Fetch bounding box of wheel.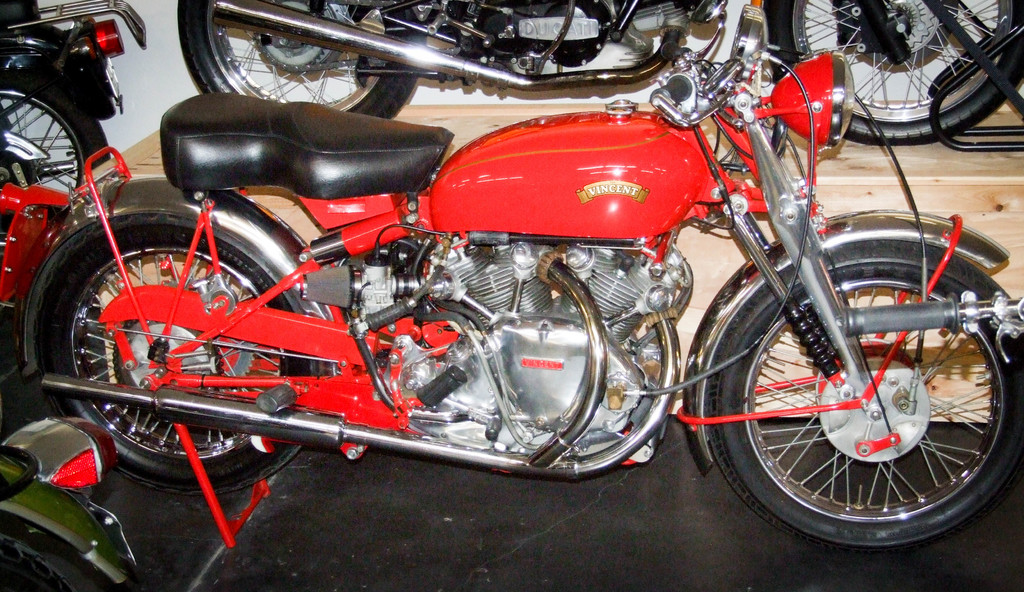
Bbox: {"x1": 0, "y1": 75, "x2": 115, "y2": 211}.
